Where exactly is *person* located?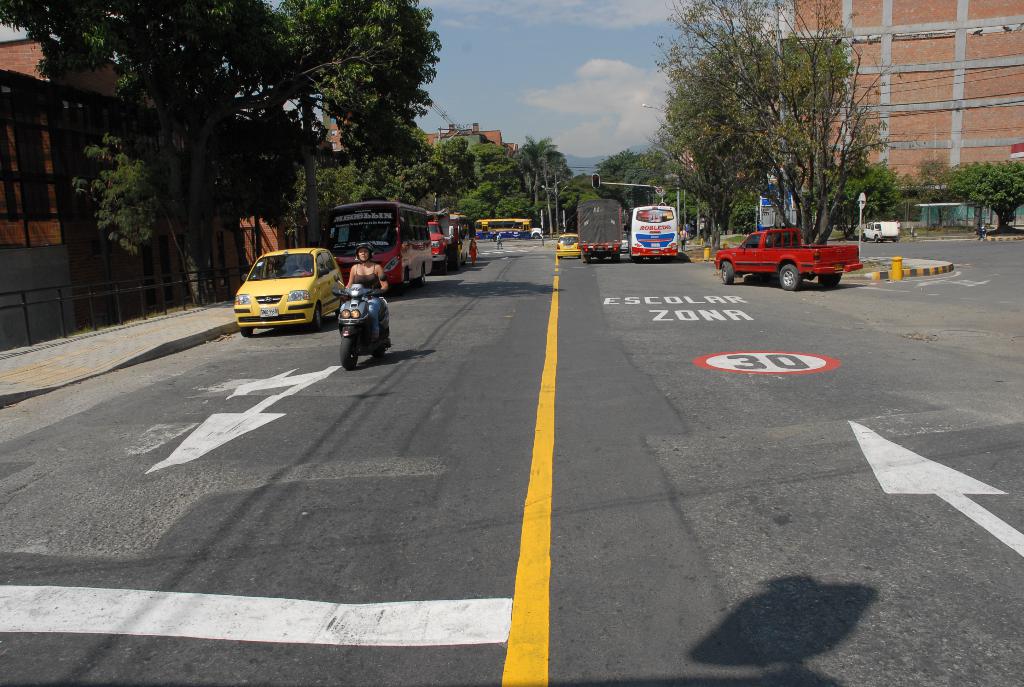
Its bounding box is box(344, 246, 385, 345).
